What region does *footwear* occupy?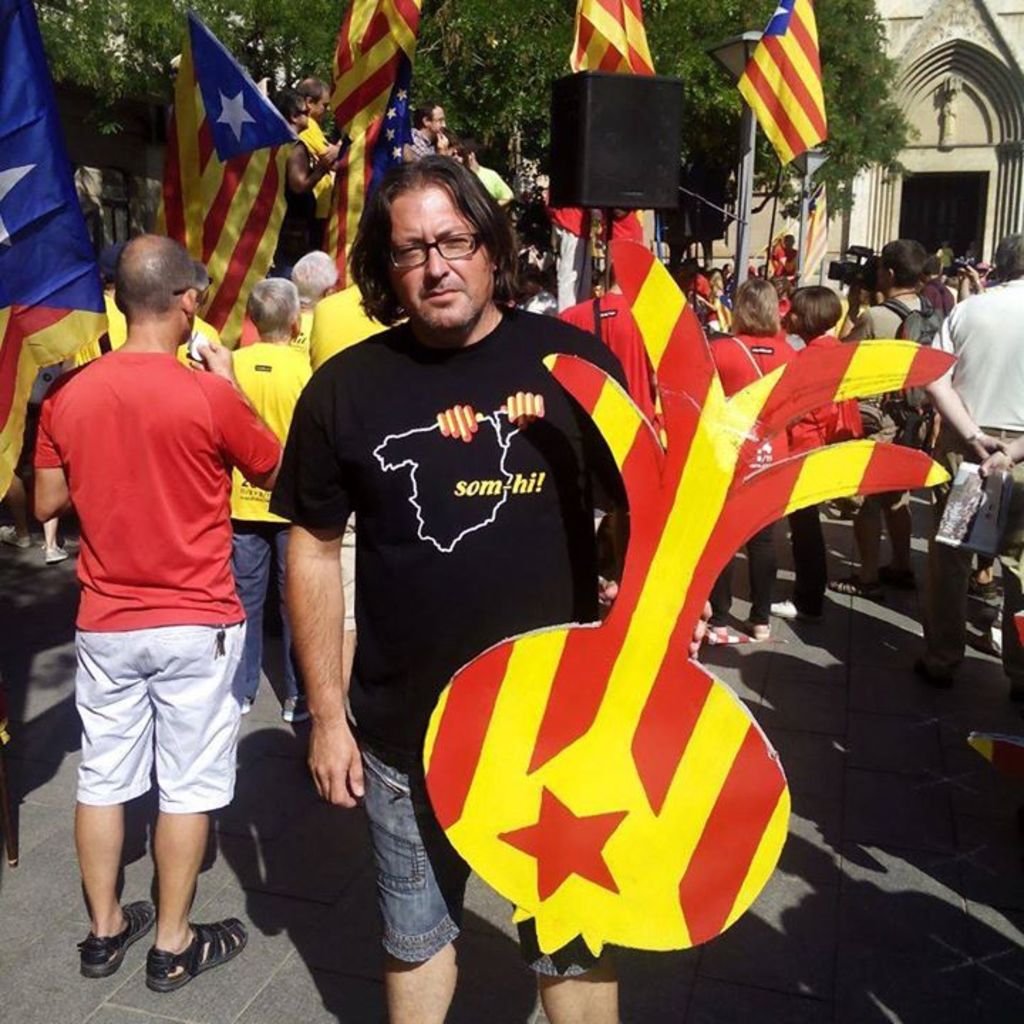
crop(40, 540, 74, 563).
